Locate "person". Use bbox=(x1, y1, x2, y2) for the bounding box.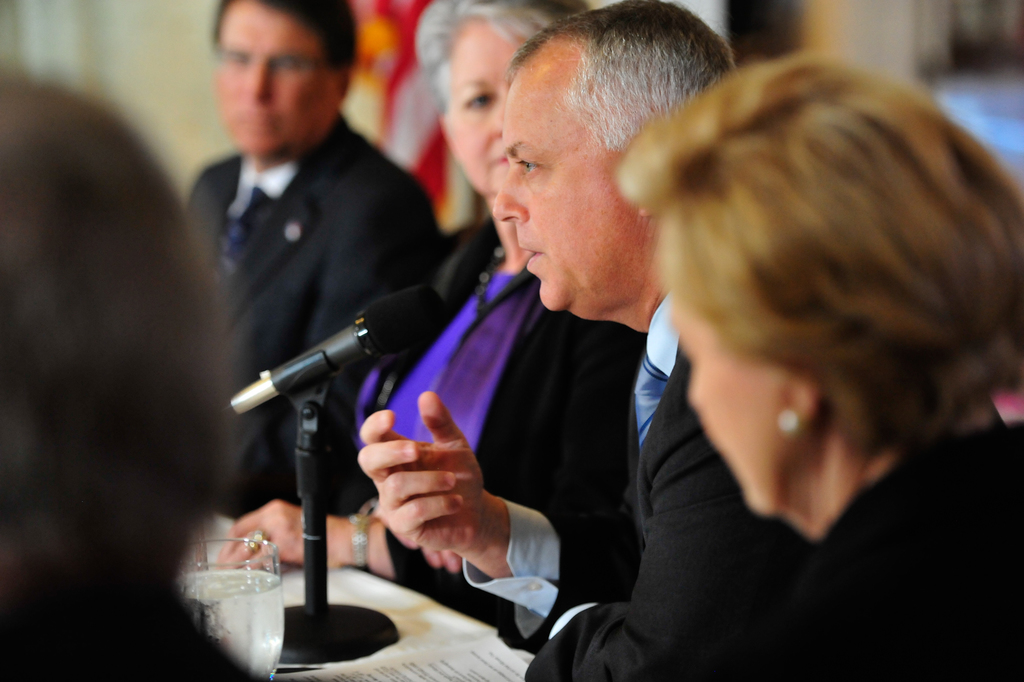
bbox=(0, 76, 282, 681).
